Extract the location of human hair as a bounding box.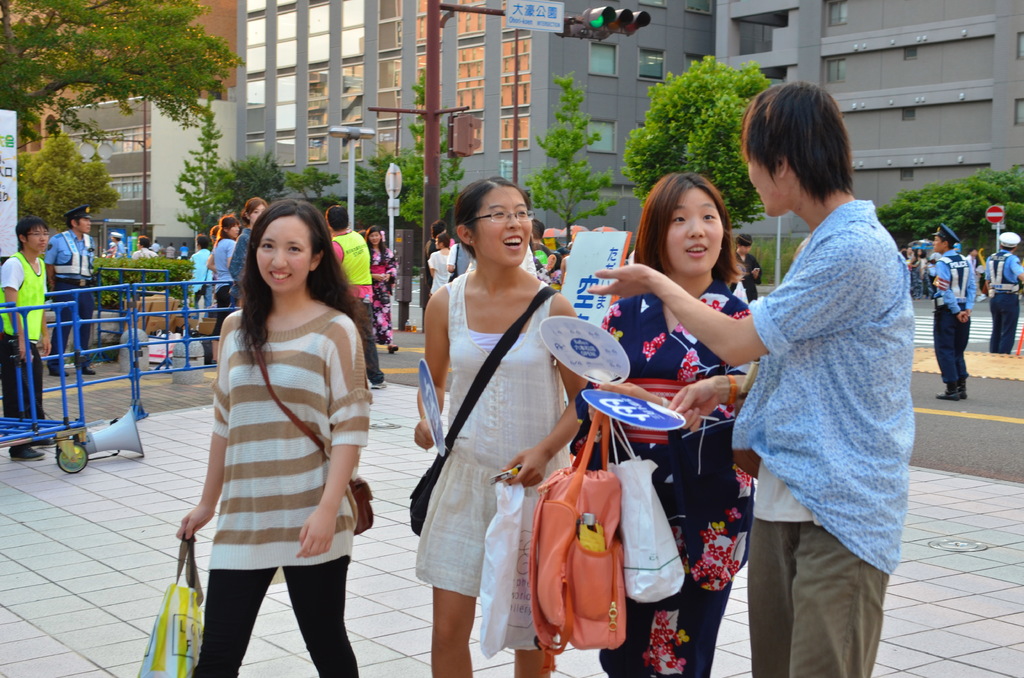
[left=13, top=216, right=47, bottom=241].
